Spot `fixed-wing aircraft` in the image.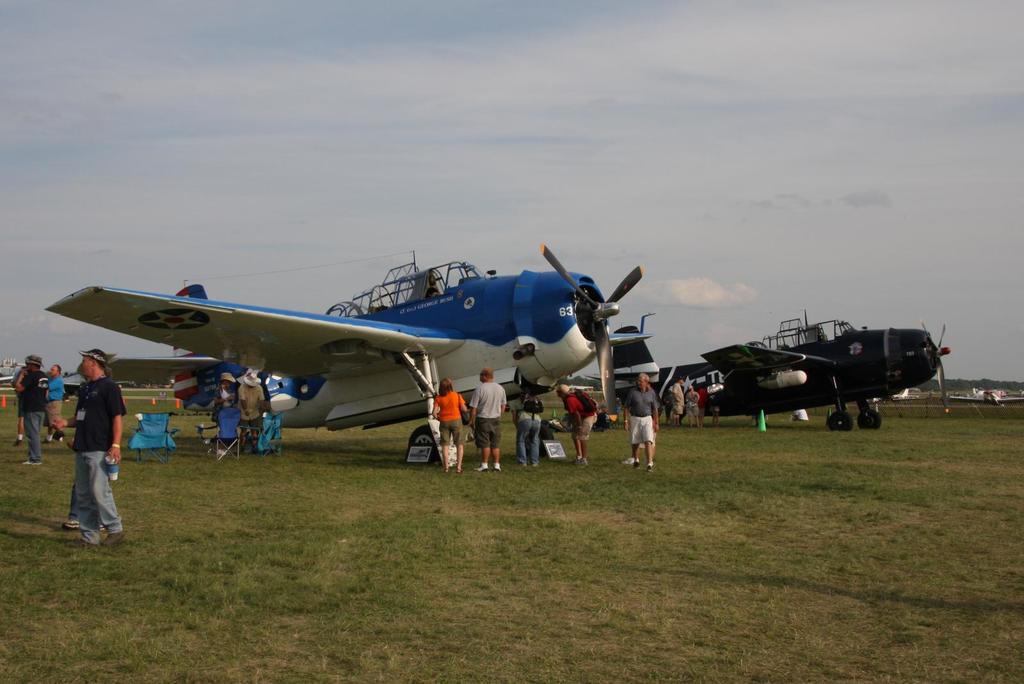
`fixed-wing aircraft` found at l=46, t=240, r=644, b=467.
